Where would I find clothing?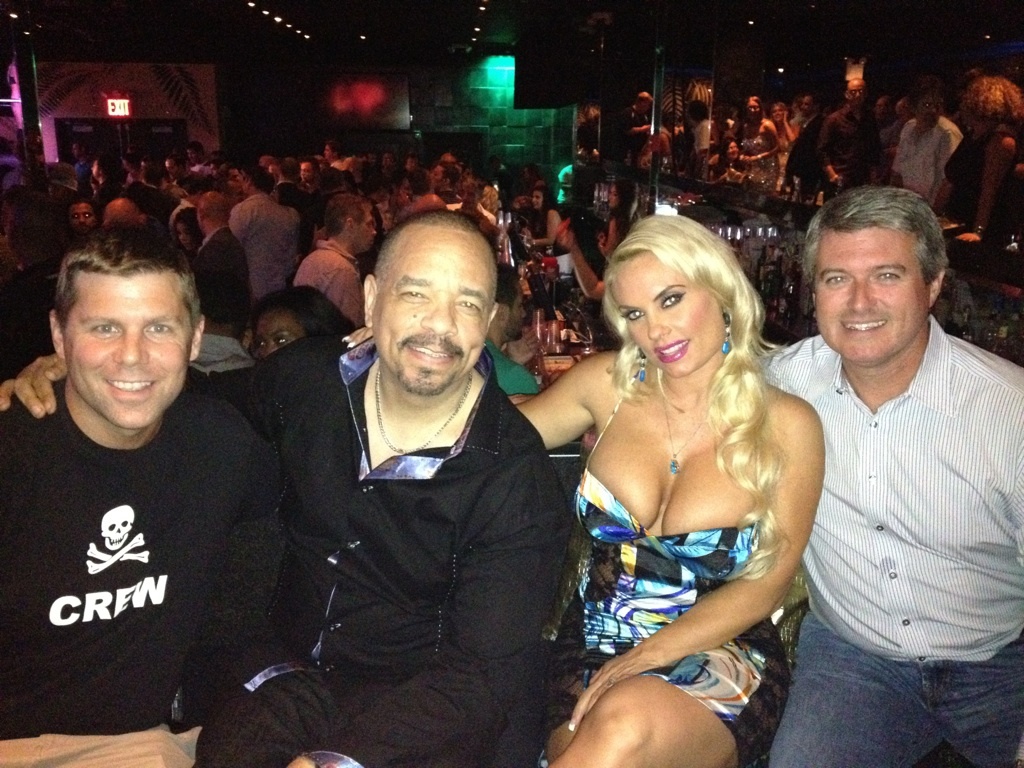
At Rect(485, 338, 538, 396).
